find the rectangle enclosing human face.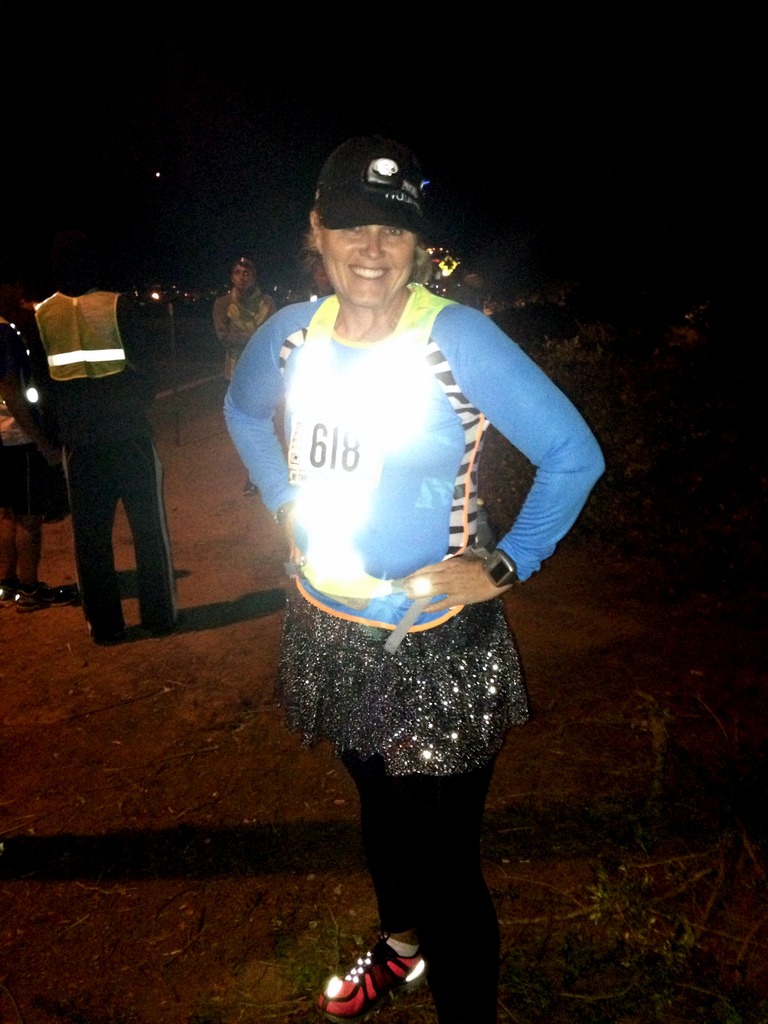
locate(323, 221, 417, 308).
